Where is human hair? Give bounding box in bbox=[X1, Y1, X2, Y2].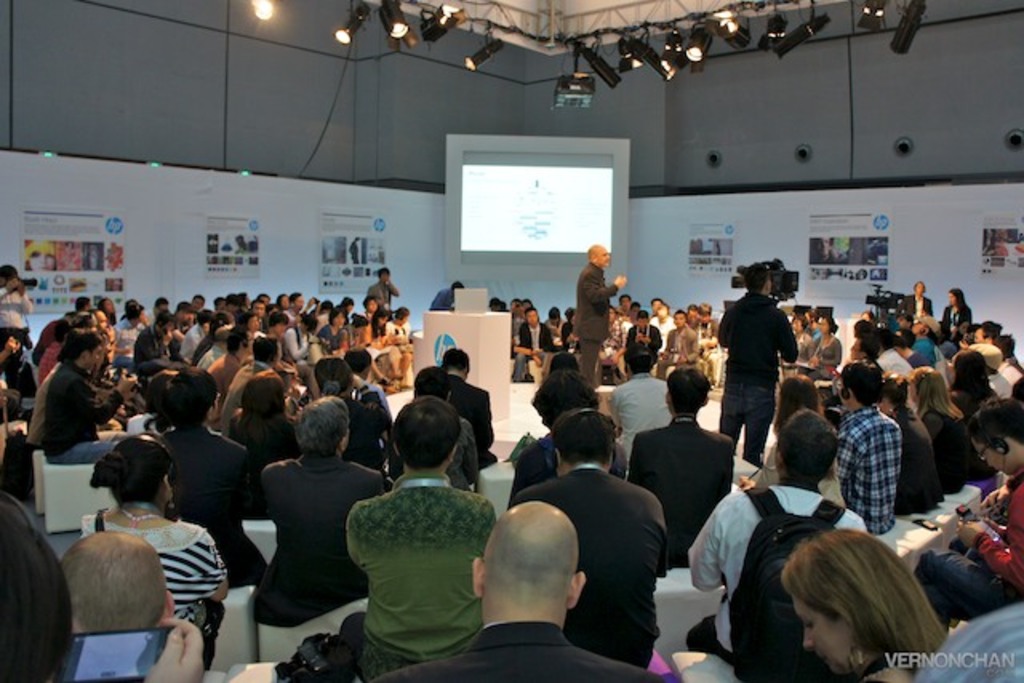
bbox=[864, 338, 880, 360].
